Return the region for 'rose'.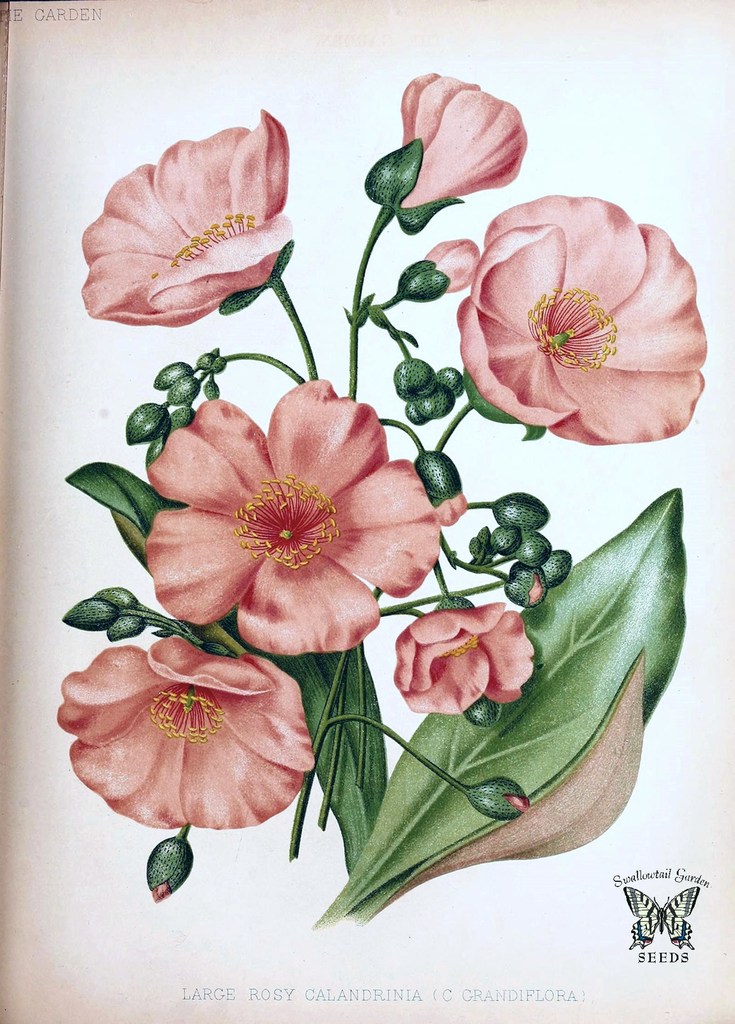
(58,637,314,833).
